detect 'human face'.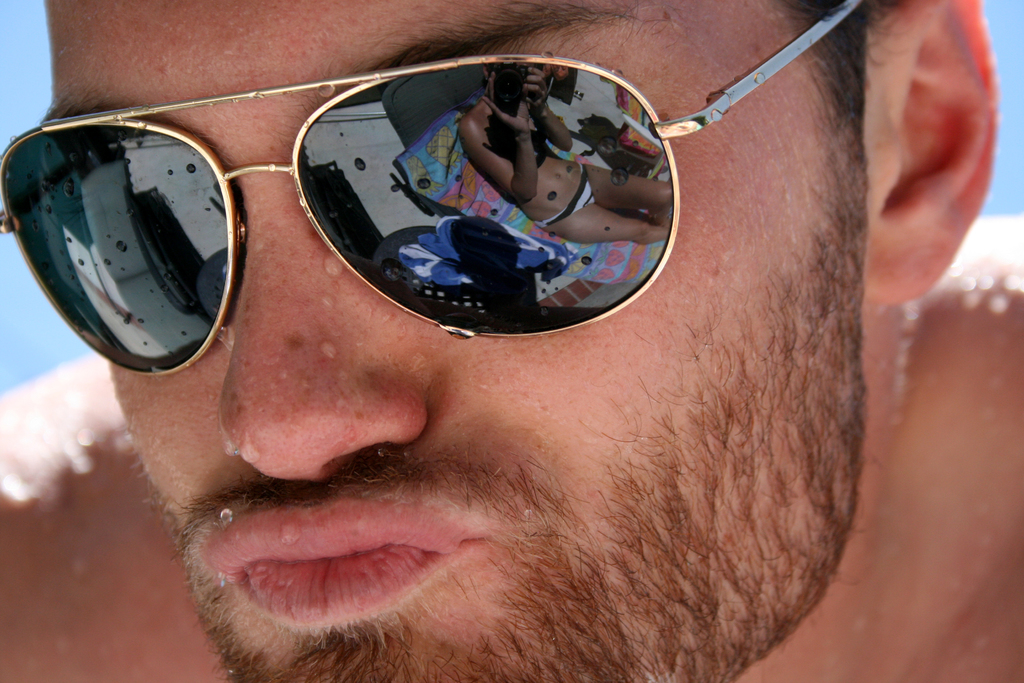
Detected at pyautogui.locateOnScreen(40, 0, 865, 682).
